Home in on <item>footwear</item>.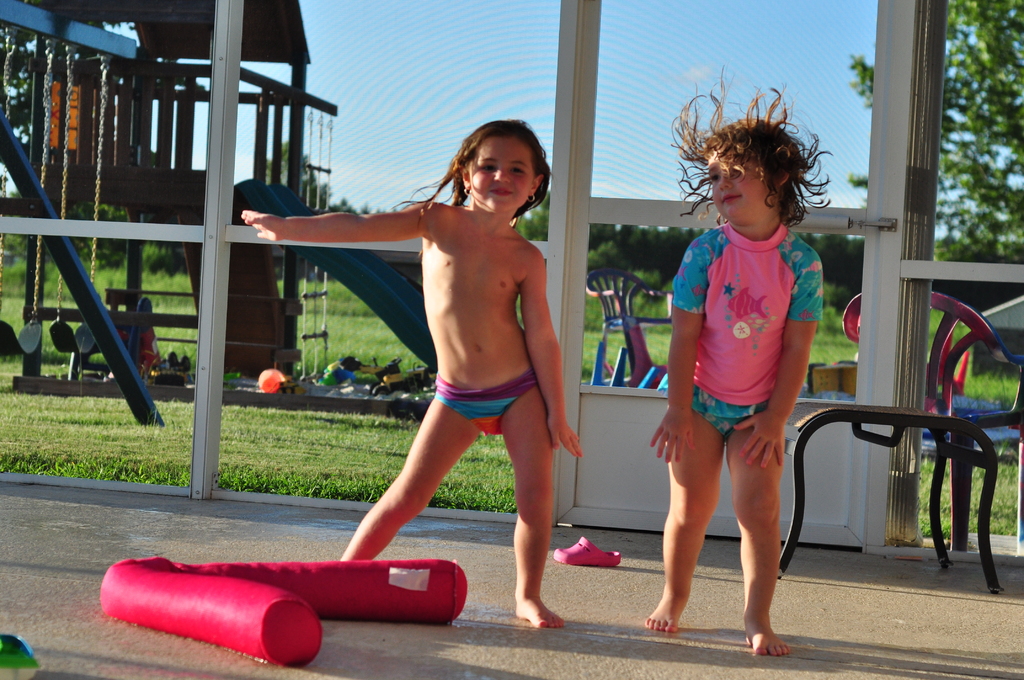
Homed in at [552,535,620,568].
